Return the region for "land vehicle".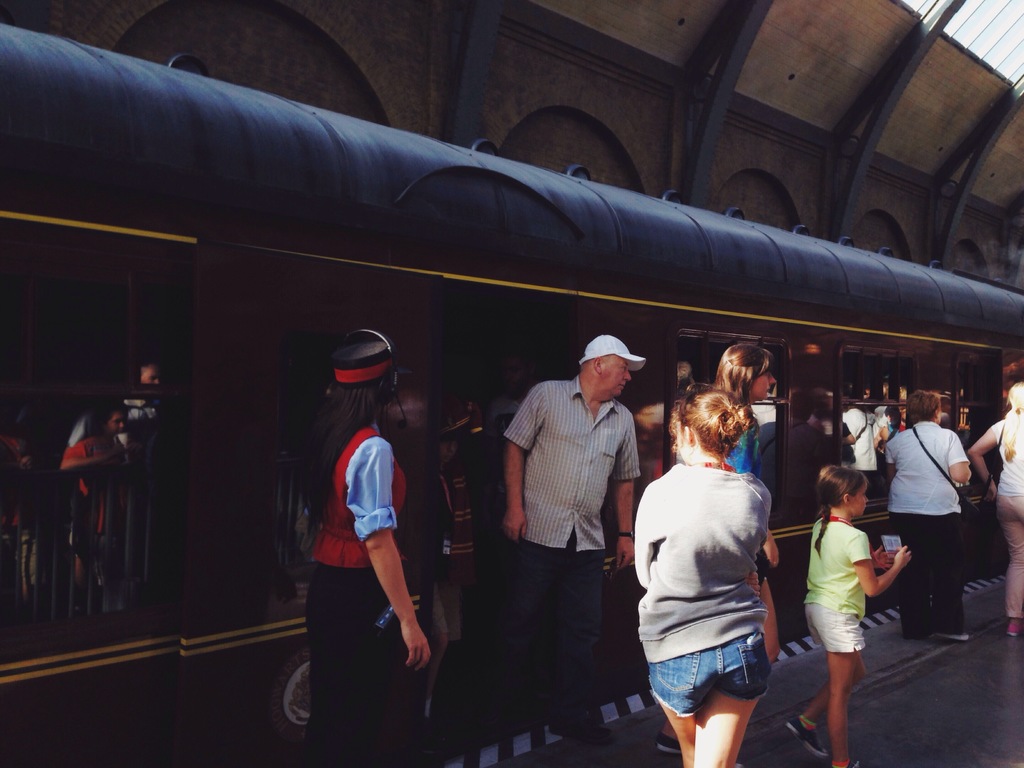
(7, 108, 1023, 680).
